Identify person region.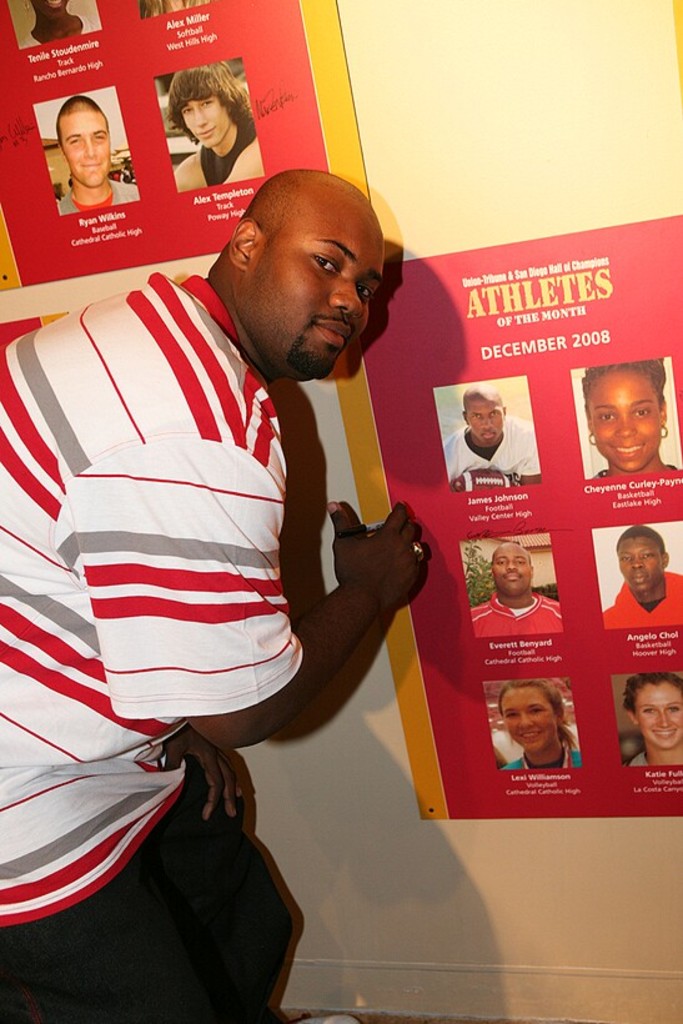
Region: 621 674 682 764.
